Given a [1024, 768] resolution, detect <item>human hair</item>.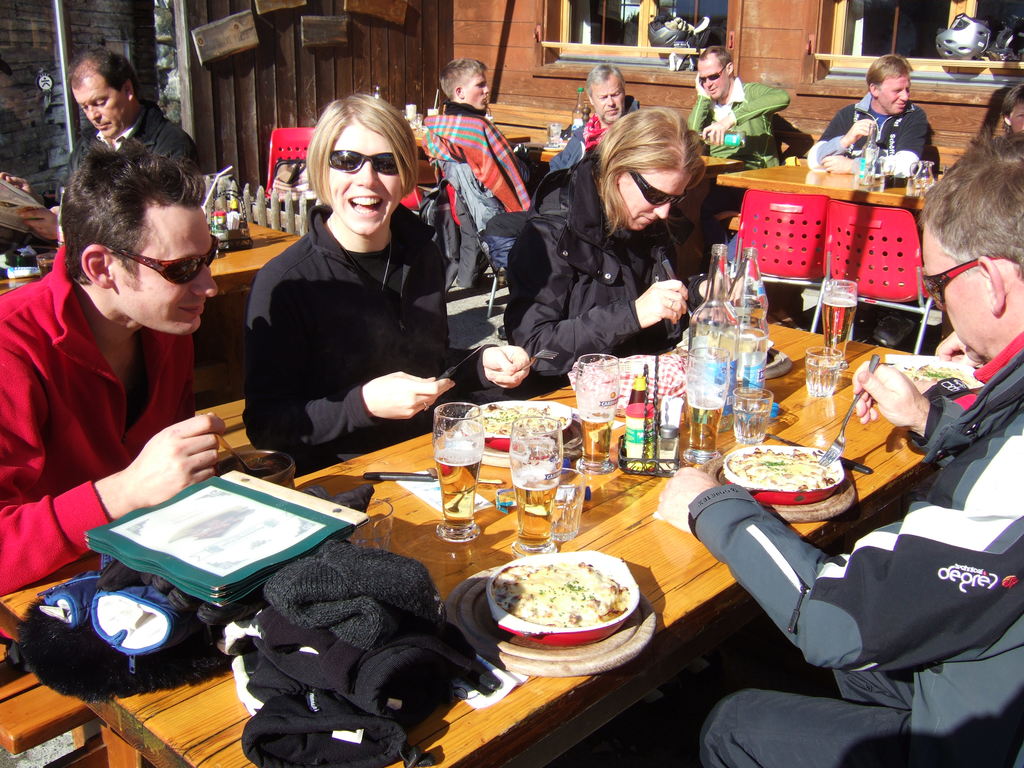
l=586, t=65, r=627, b=100.
